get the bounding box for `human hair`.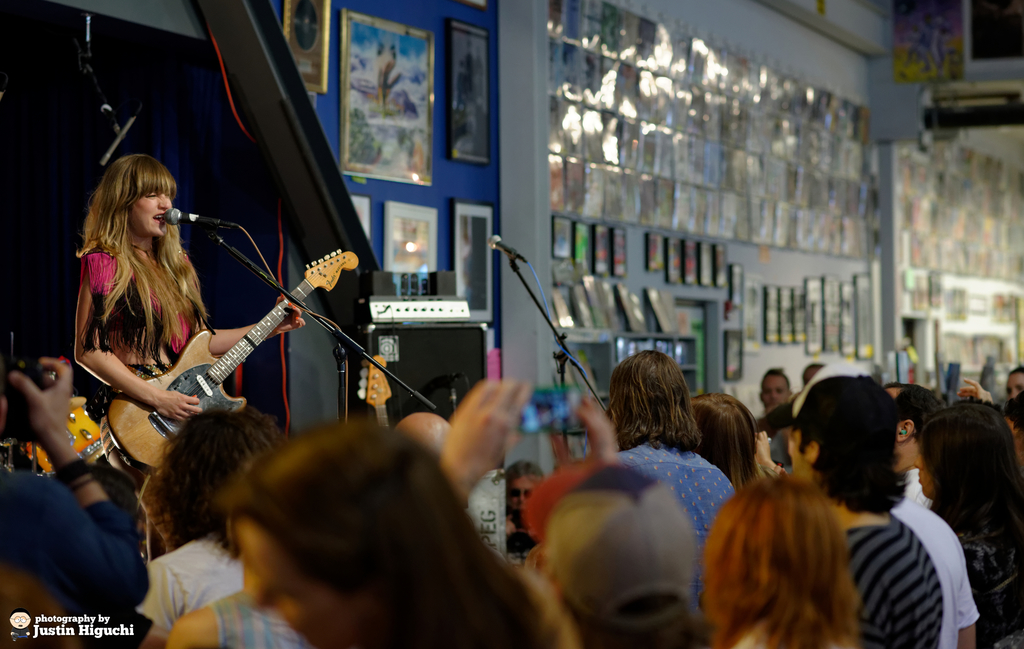
box(916, 393, 1023, 541).
